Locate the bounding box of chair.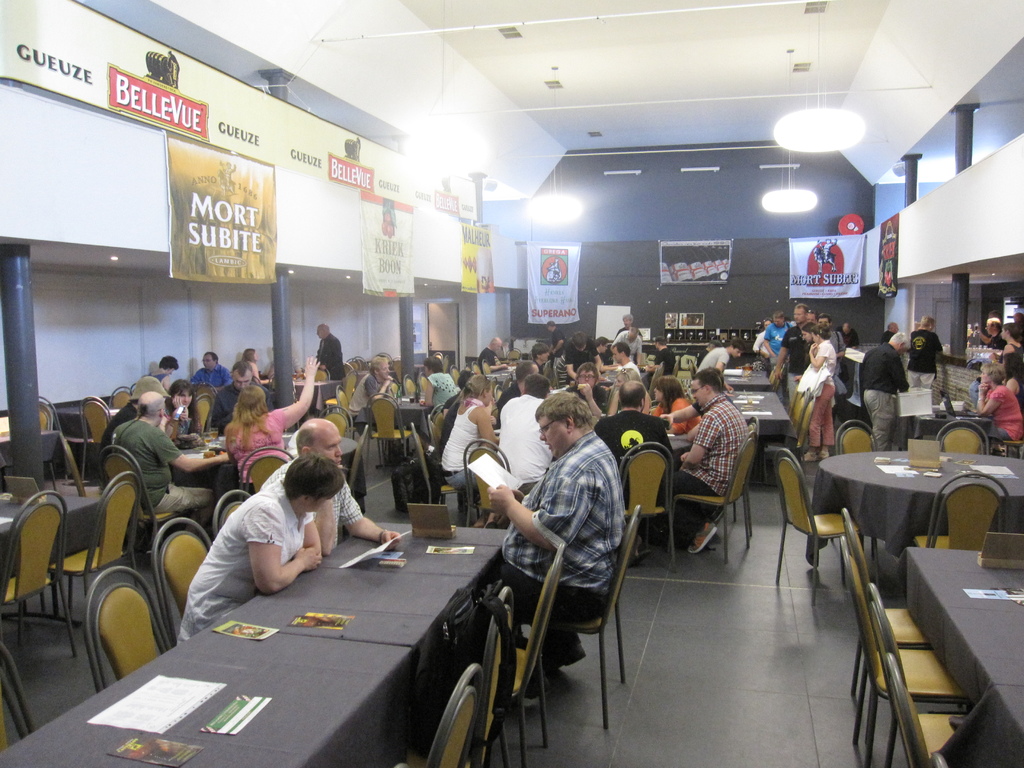
Bounding box: <bbox>402, 373, 413, 394</bbox>.
